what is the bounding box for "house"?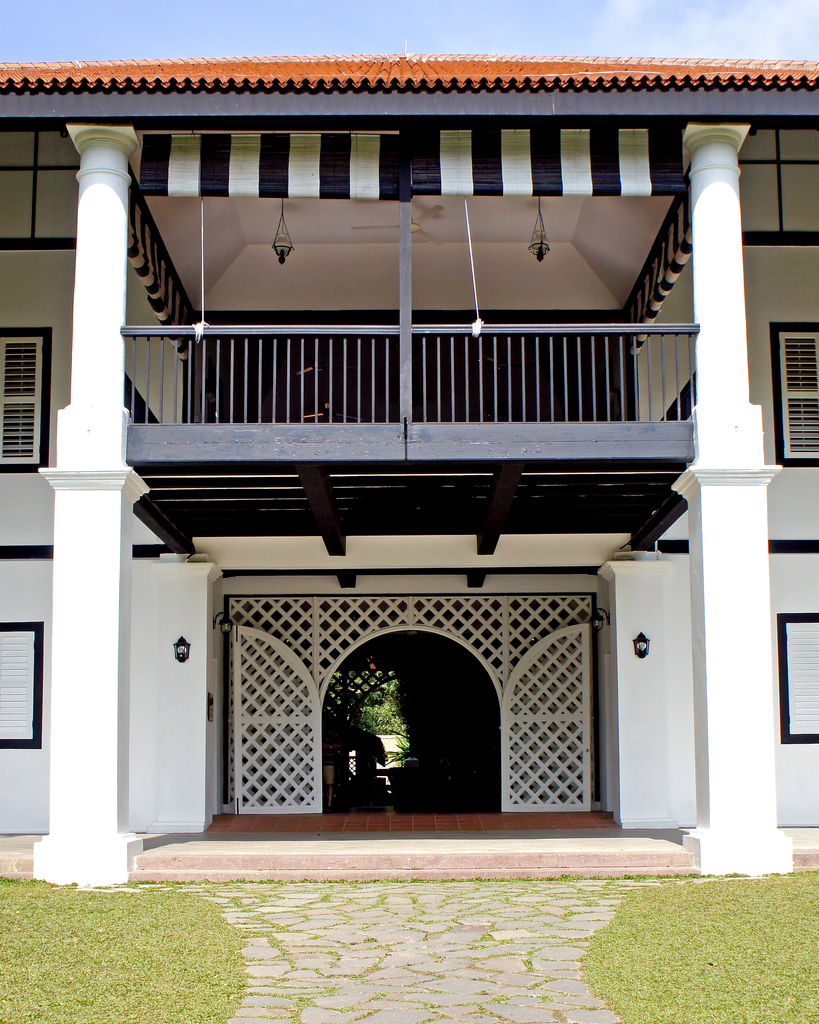
(0, 48, 818, 889).
